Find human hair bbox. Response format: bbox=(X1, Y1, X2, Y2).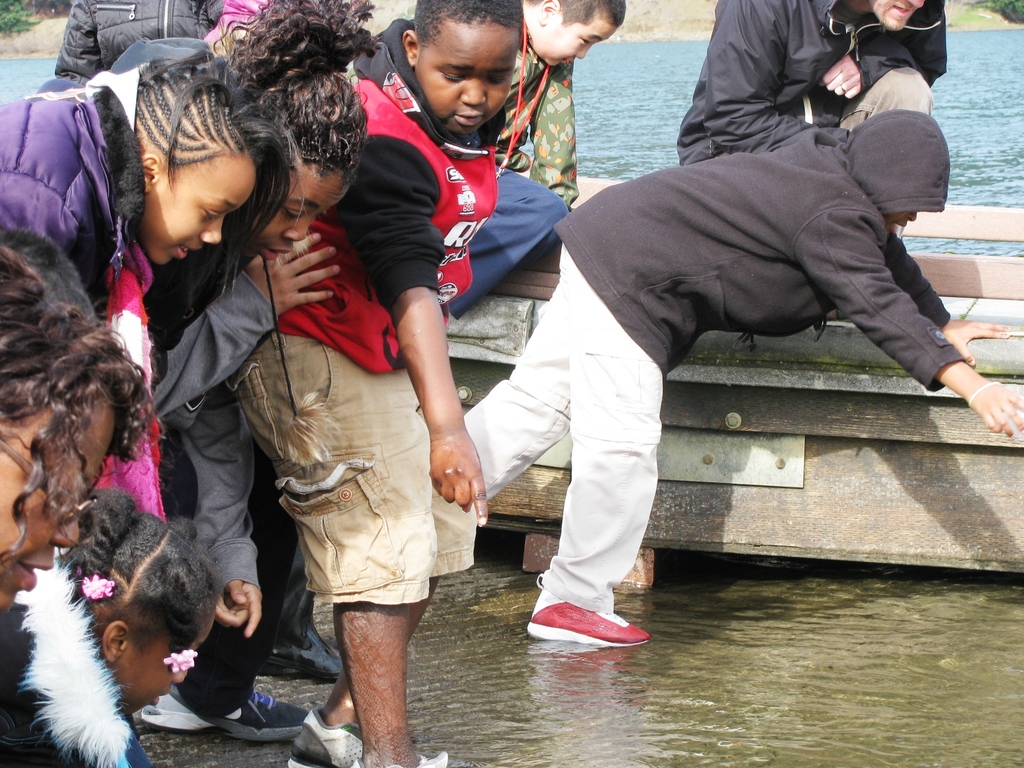
bbox=(58, 488, 216, 648).
